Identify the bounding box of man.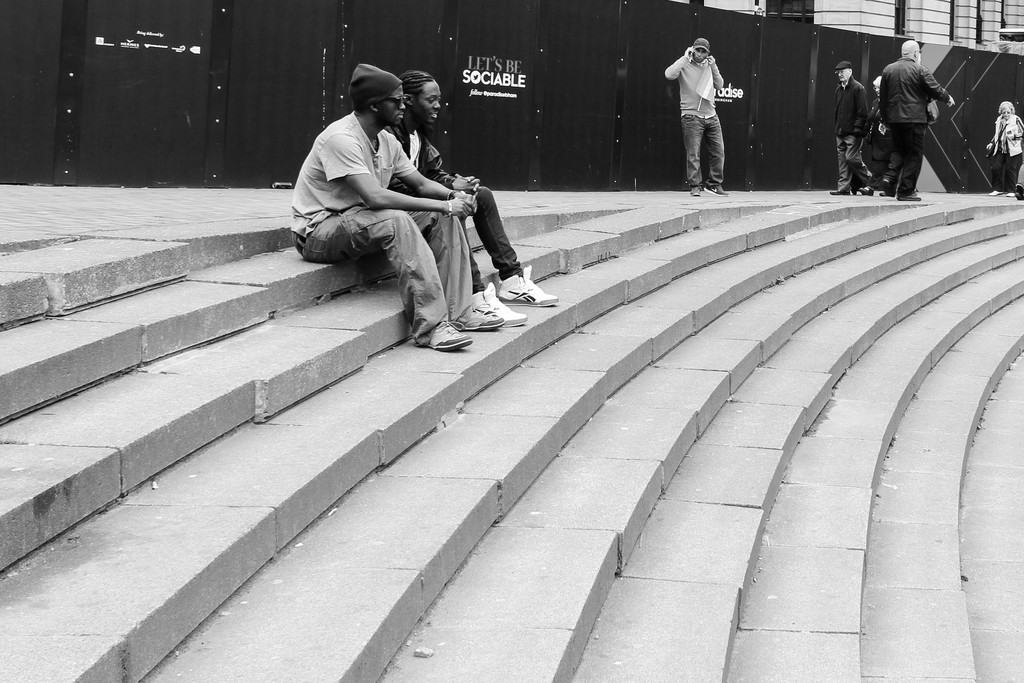
rect(387, 68, 561, 324).
